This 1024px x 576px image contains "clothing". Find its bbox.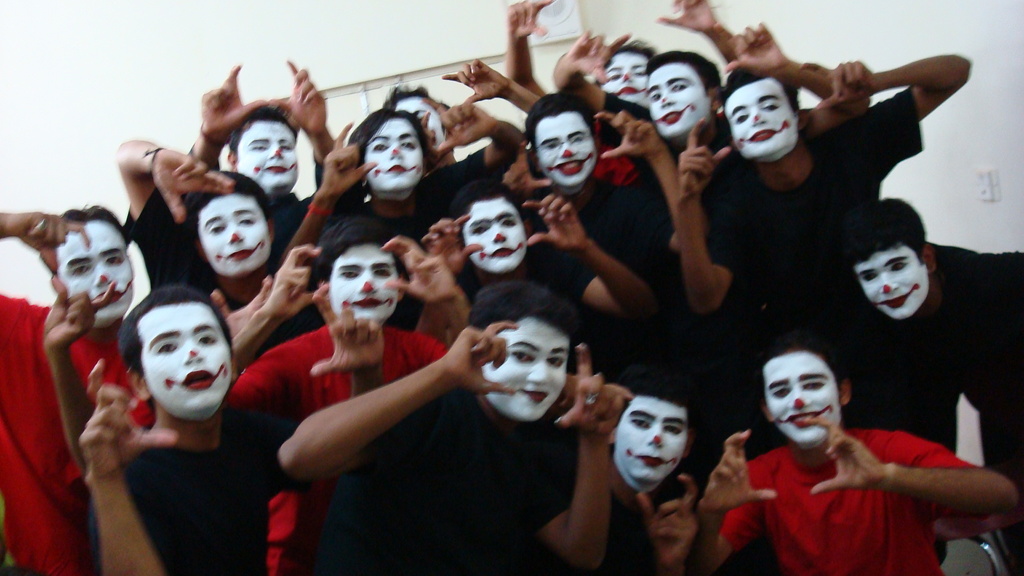
{"left": 329, "top": 154, "right": 494, "bottom": 278}.
